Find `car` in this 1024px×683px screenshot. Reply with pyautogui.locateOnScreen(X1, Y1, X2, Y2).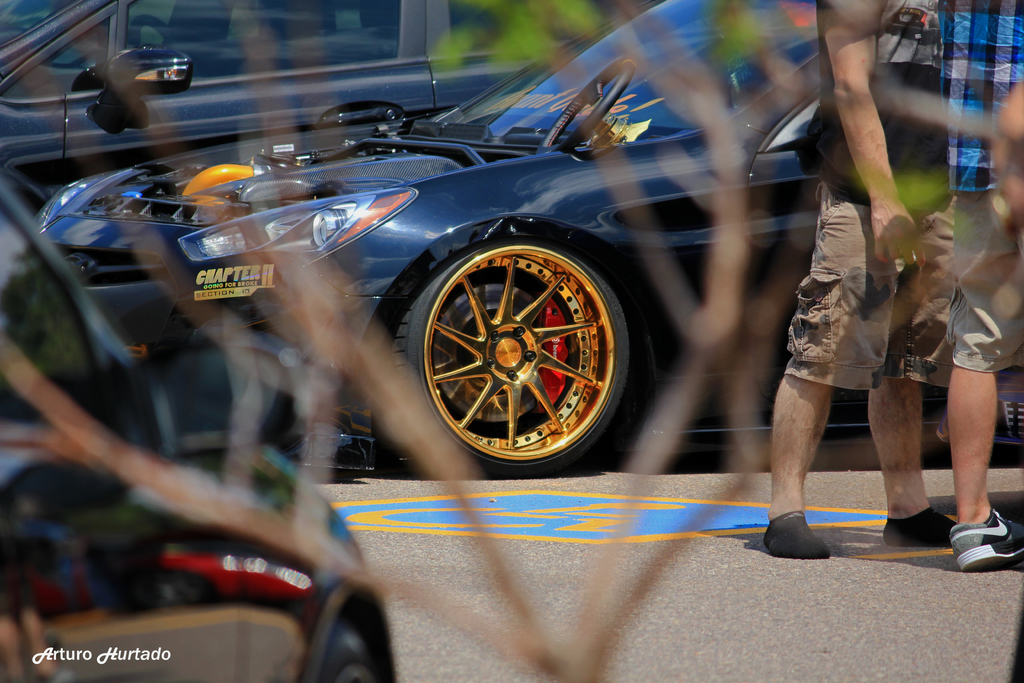
pyautogui.locateOnScreen(33, 0, 1023, 483).
